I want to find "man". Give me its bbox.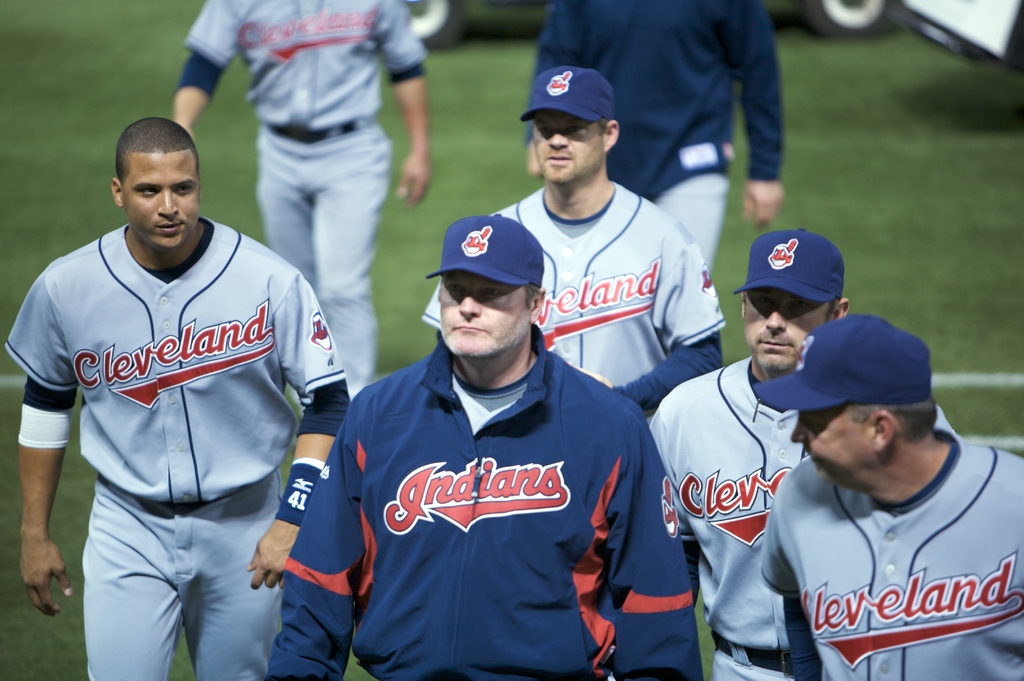
{"x1": 417, "y1": 65, "x2": 729, "y2": 418}.
